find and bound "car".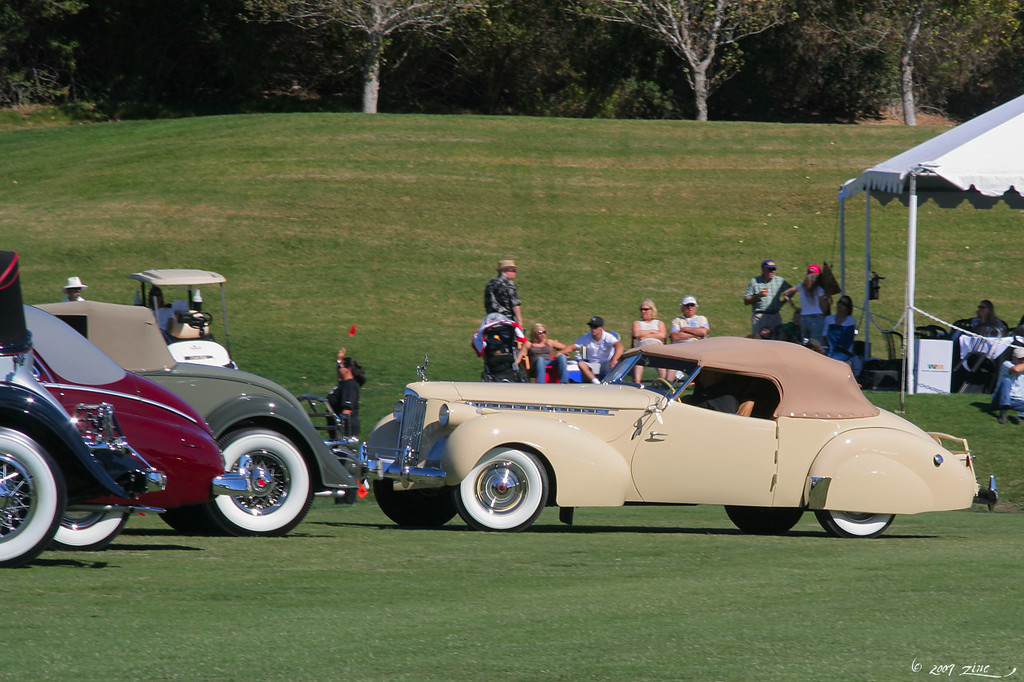
Bound: <box>26,301,374,543</box>.
